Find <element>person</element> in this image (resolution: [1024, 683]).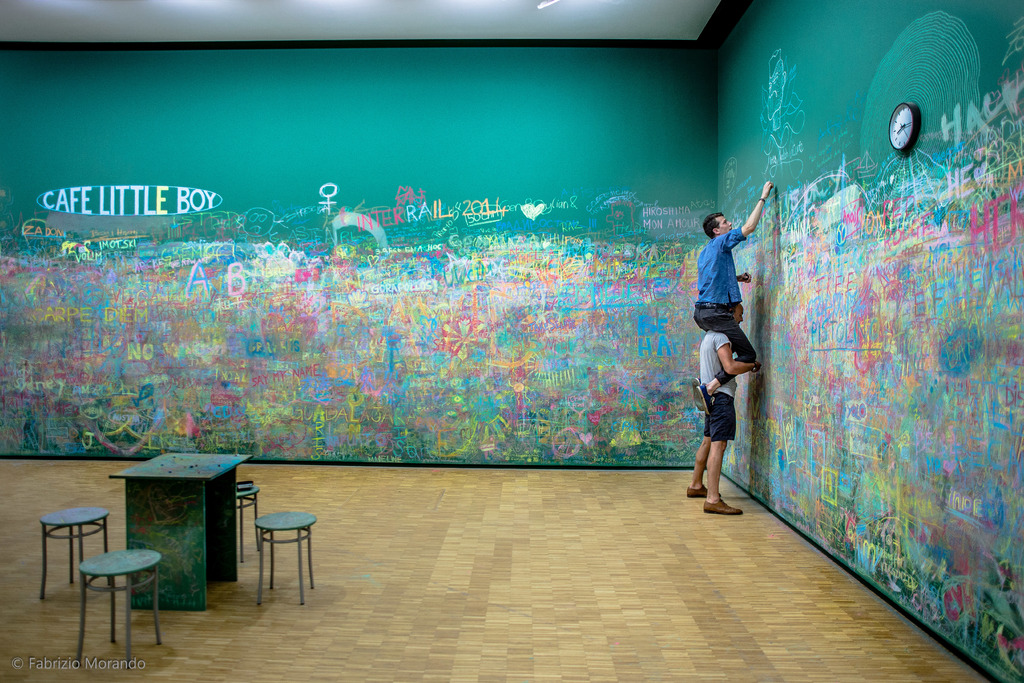
(left=689, top=176, right=774, bottom=413).
